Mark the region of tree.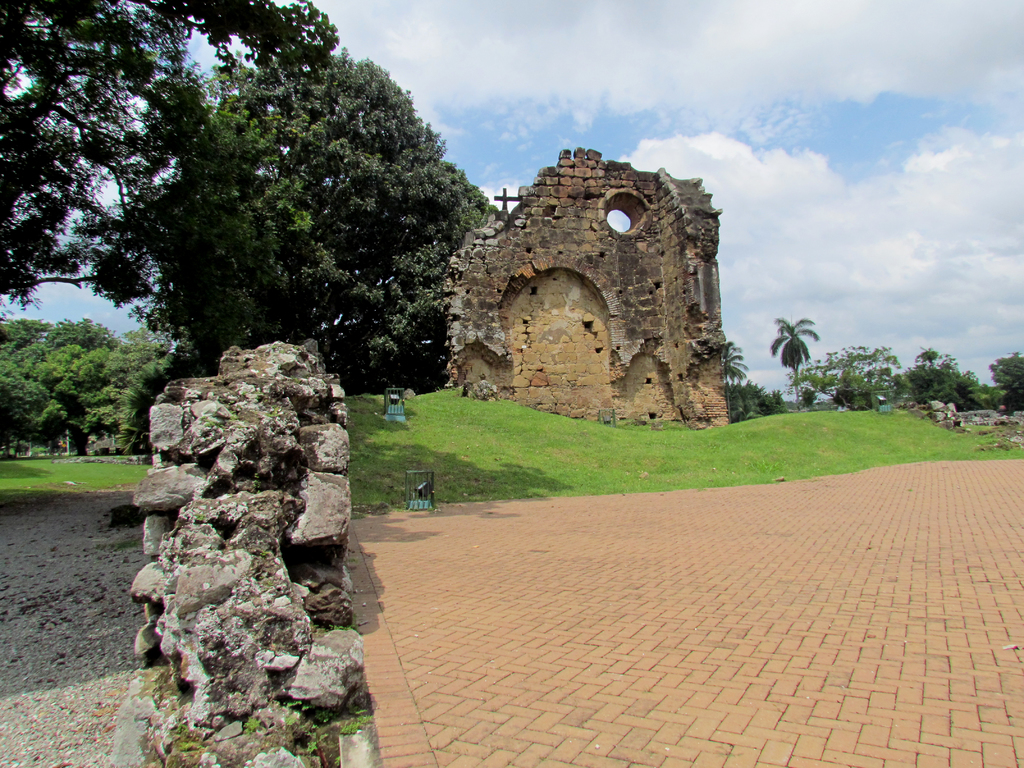
Region: x1=0 y1=0 x2=338 y2=314.
